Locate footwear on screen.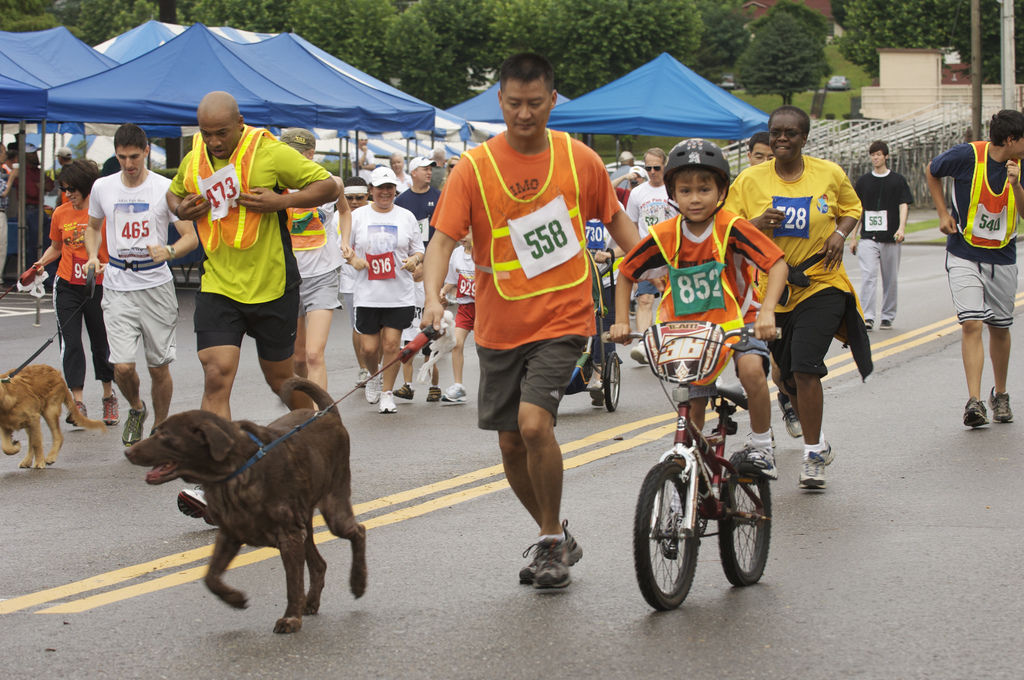
On screen at x1=119, y1=397, x2=156, y2=442.
